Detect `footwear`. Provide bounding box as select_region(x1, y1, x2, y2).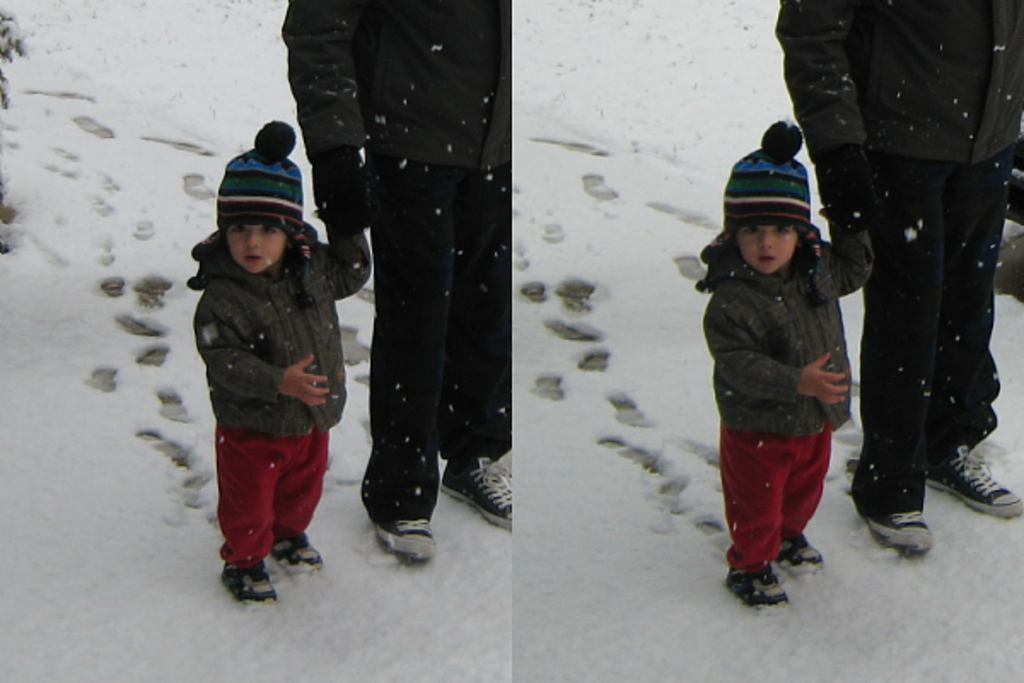
select_region(258, 540, 323, 581).
